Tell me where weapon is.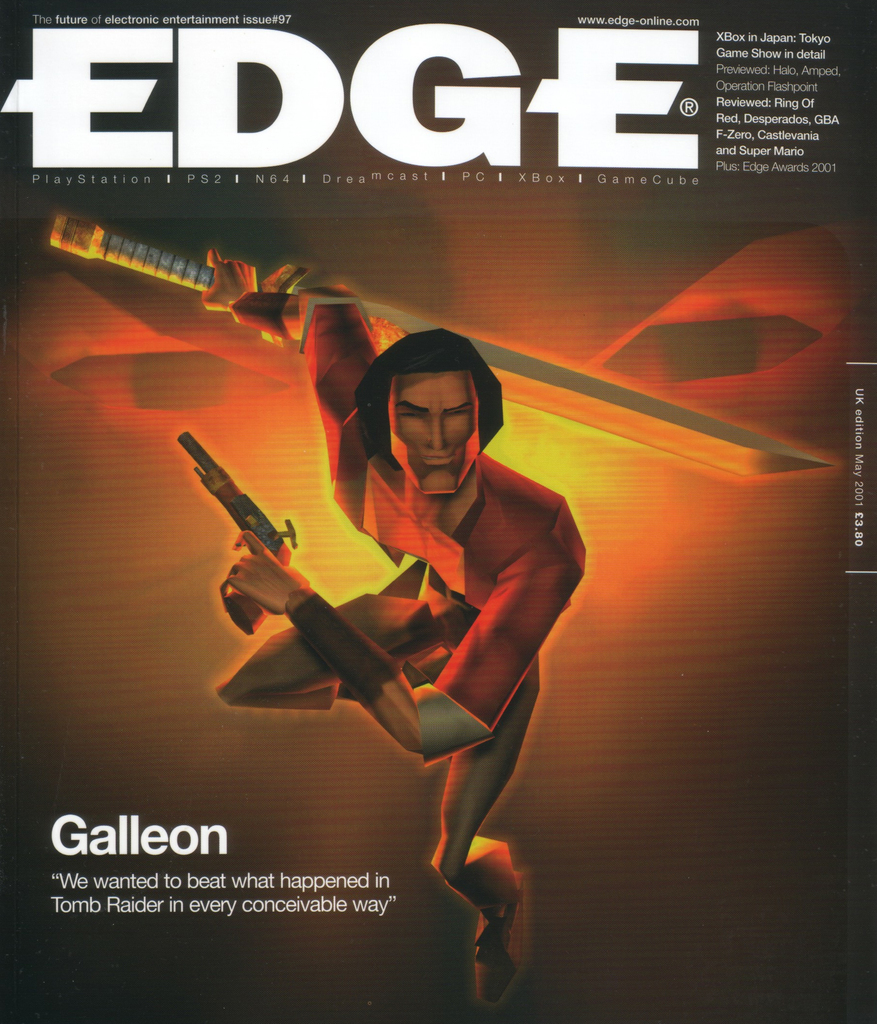
weapon is at l=175, t=433, r=298, b=636.
